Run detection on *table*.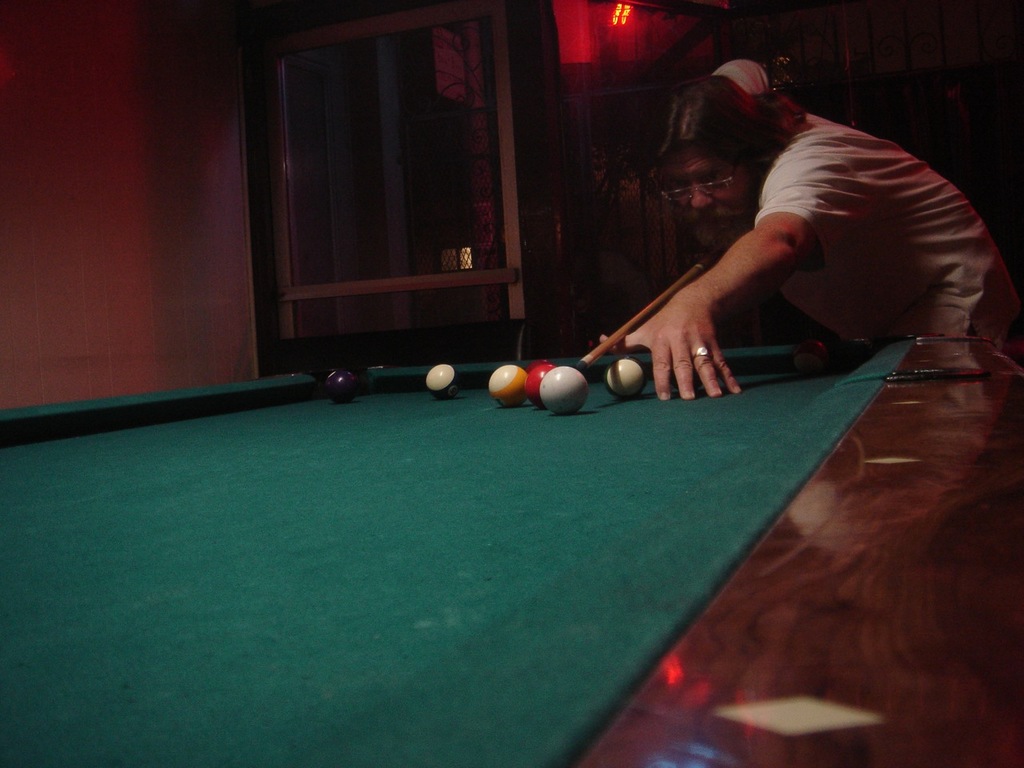
Result: rect(2, 322, 1023, 767).
